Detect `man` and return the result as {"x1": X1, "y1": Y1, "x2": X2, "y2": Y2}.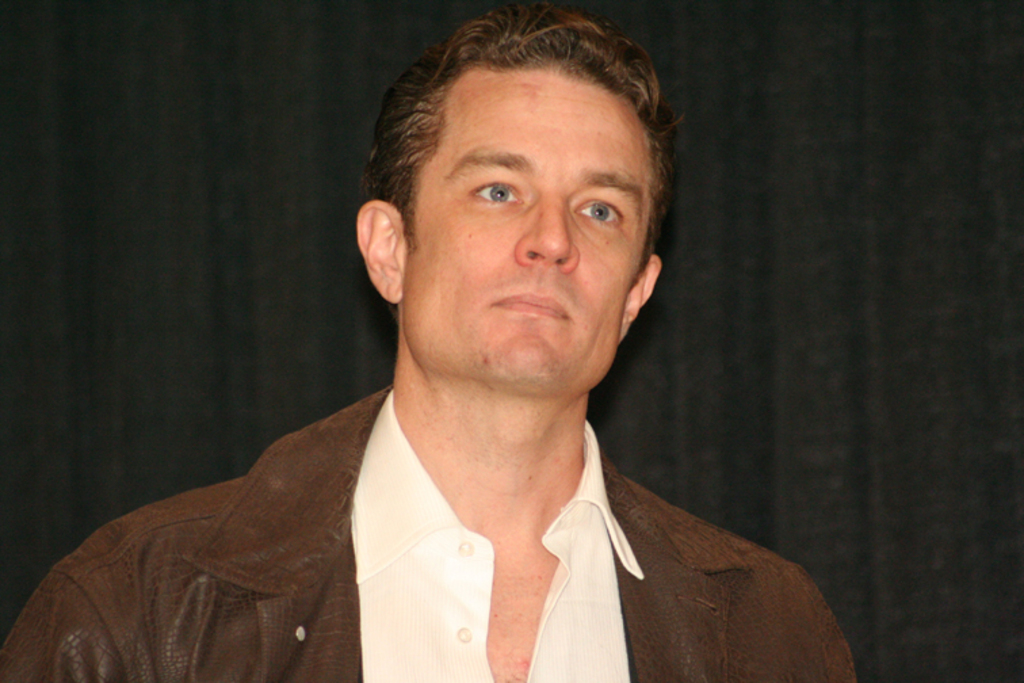
{"x1": 74, "y1": 23, "x2": 848, "y2": 679}.
